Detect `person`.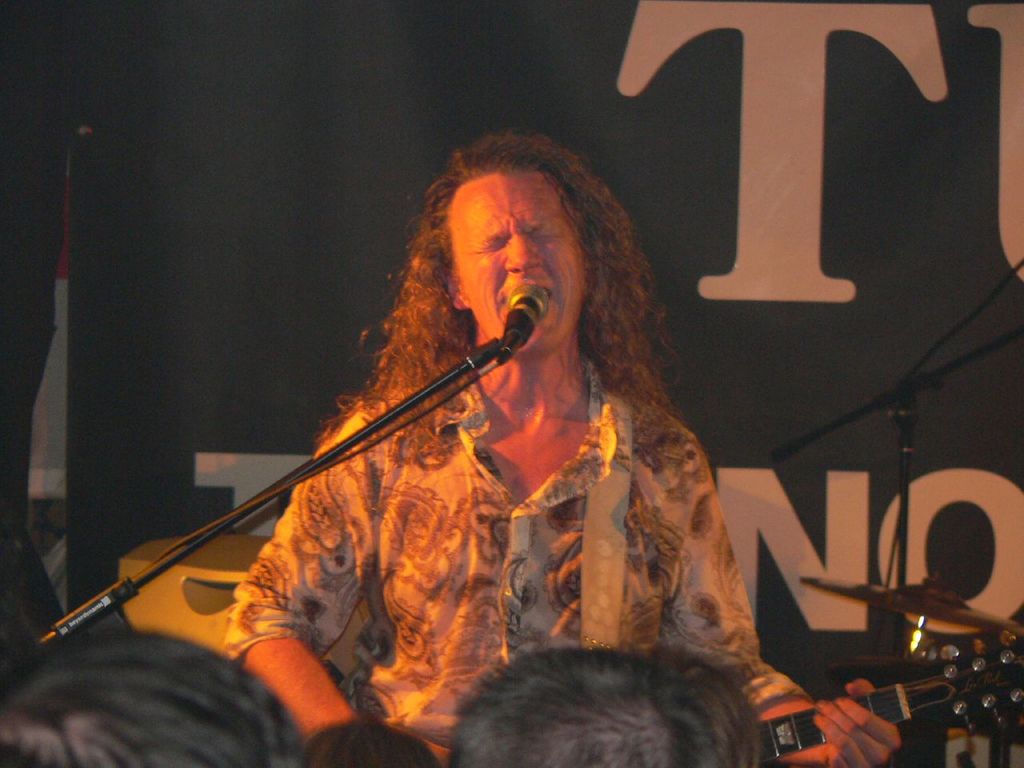
Detected at 218/129/902/767.
